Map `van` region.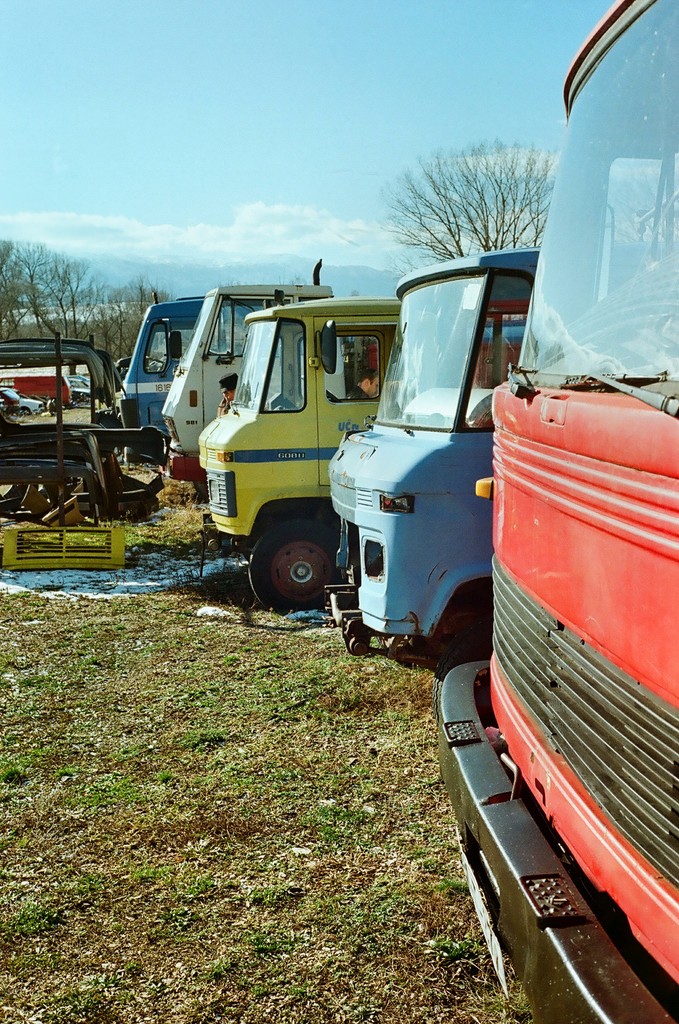
Mapped to <box>195,296,403,613</box>.
